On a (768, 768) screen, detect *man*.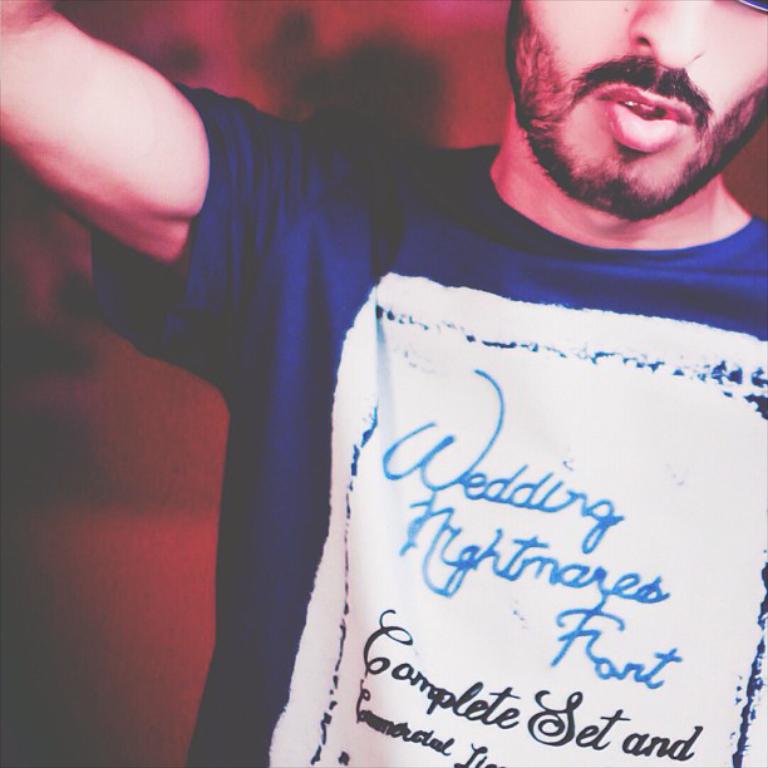
detection(0, 0, 767, 764).
